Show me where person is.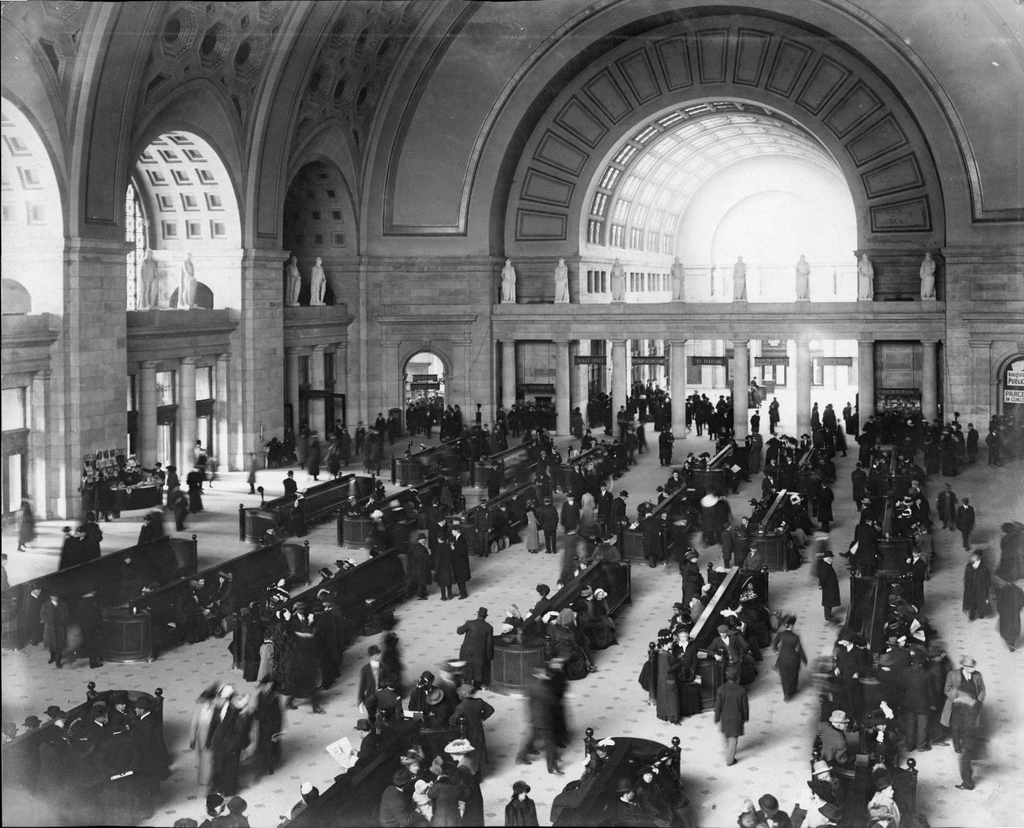
person is at x1=997, y1=517, x2=1013, y2=583.
